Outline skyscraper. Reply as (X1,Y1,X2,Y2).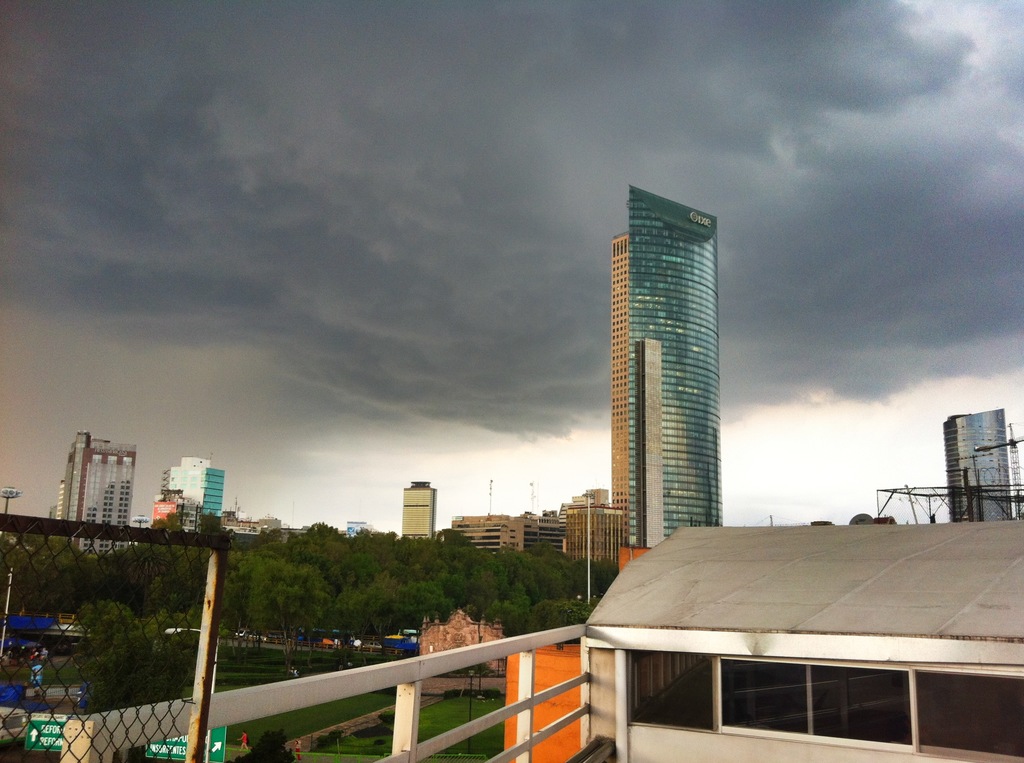
(943,410,1023,527).
